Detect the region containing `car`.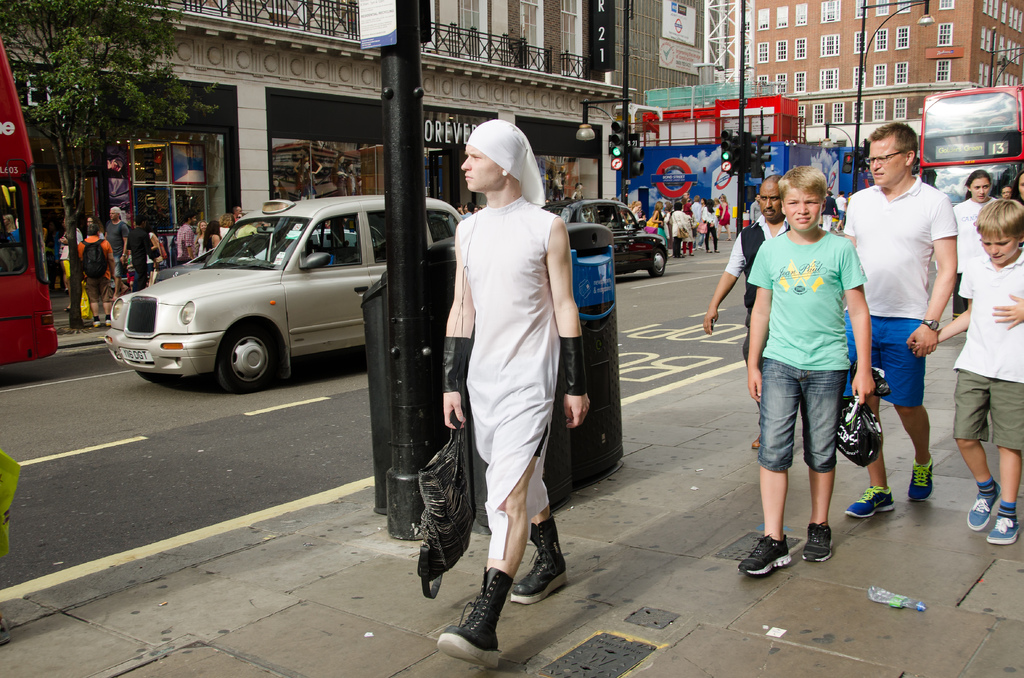
BBox(152, 227, 382, 284).
